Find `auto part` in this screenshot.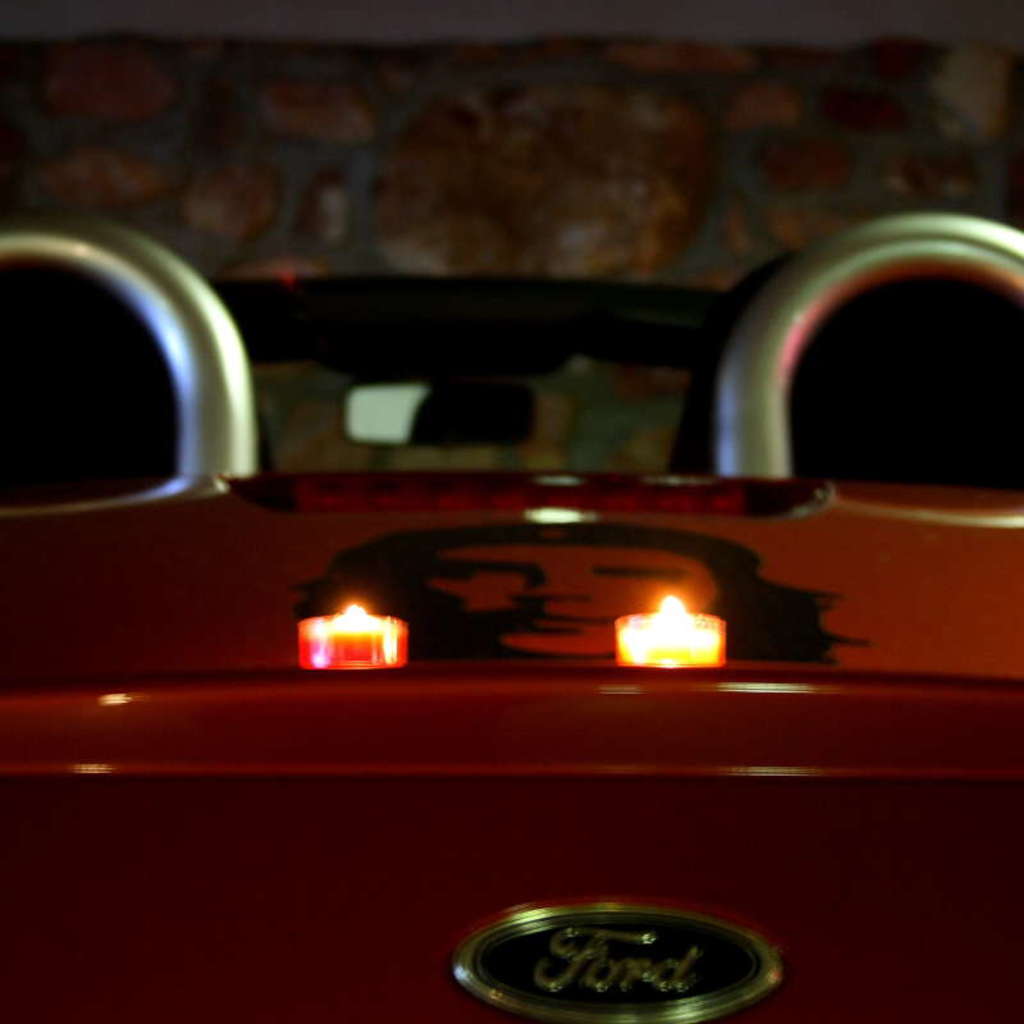
The bounding box for `auto part` is bbox=[0, 122, 1012, 989].
